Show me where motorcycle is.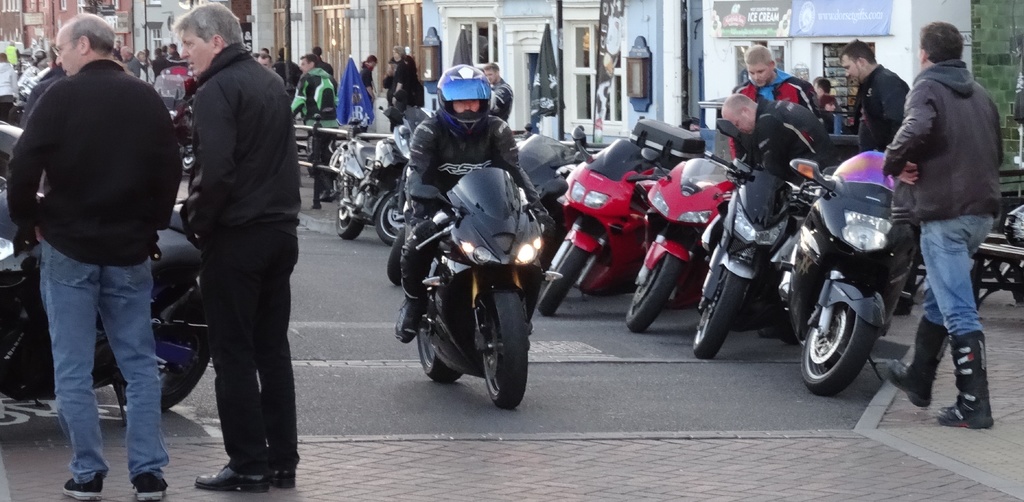
motorcycle is at 625:154:748:334.
